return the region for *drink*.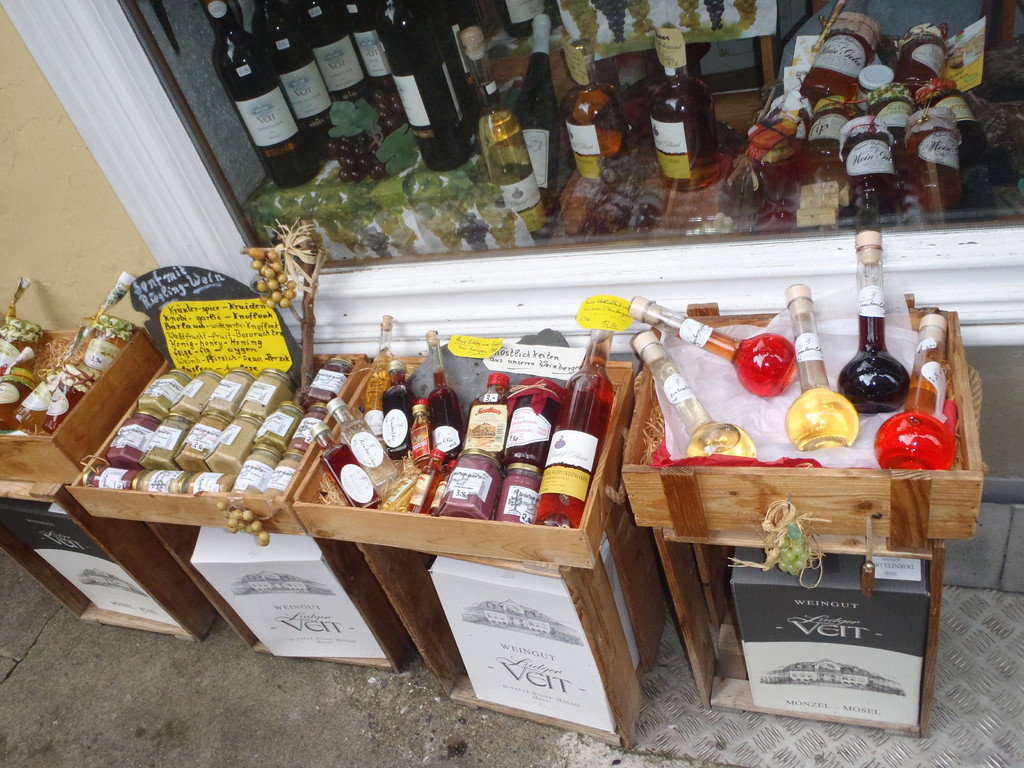
<region>839, 122, 903, 216</region>.
